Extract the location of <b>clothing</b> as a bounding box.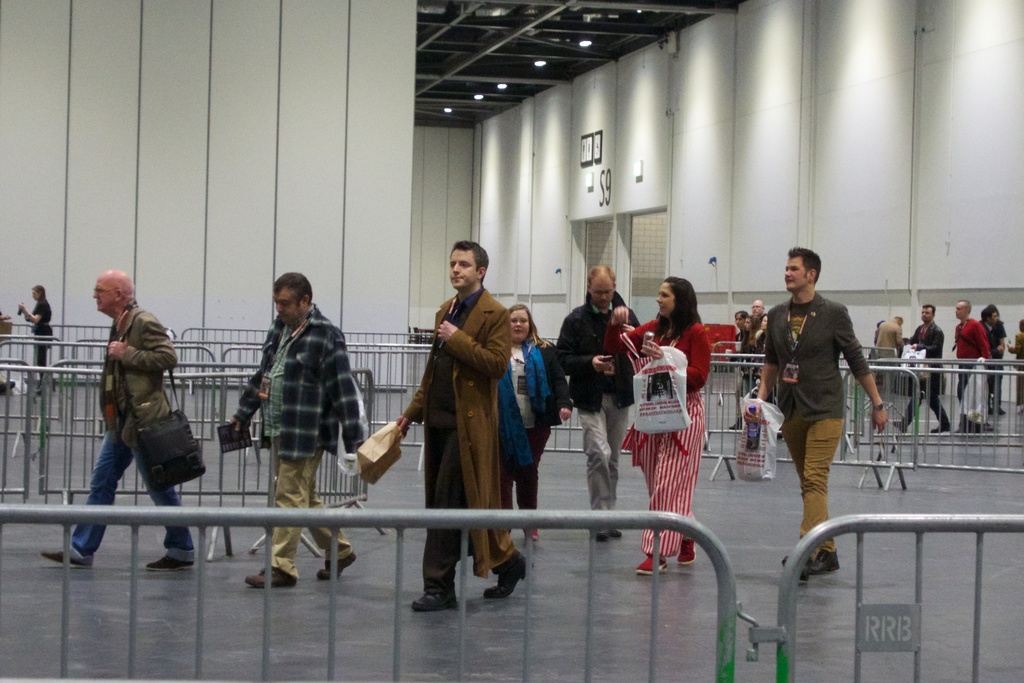
bbox(1009, 330, 1023, 405).
